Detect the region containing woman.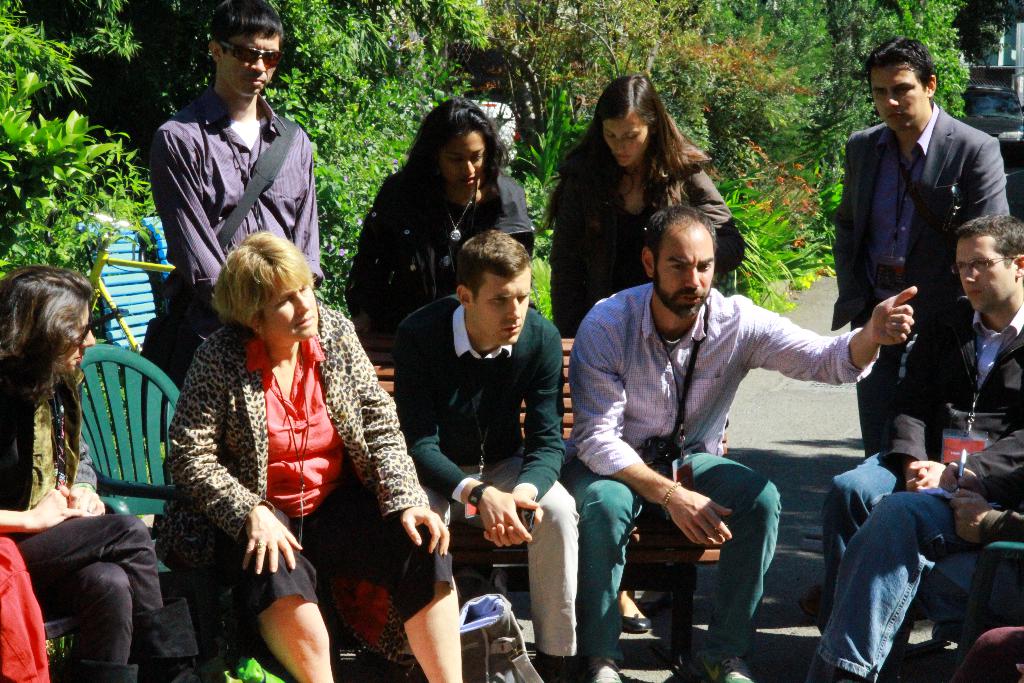
[left=144, top=233, right=394, bottom=667].
